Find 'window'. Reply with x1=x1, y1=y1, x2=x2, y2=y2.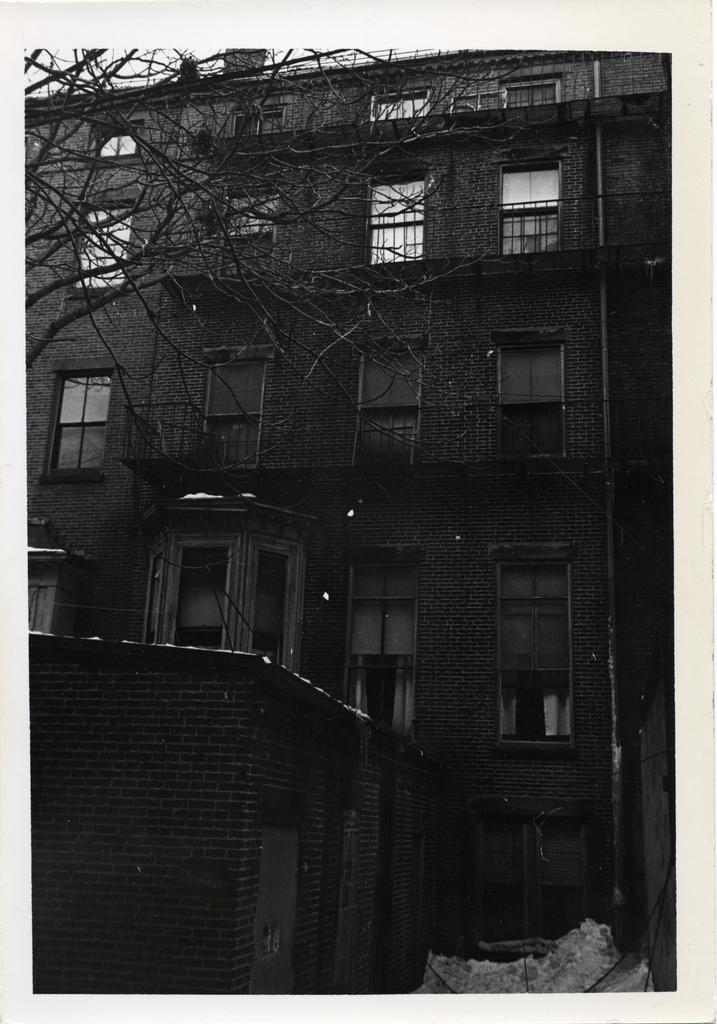
x1=503, y1=76, x2=561, y2=104.
